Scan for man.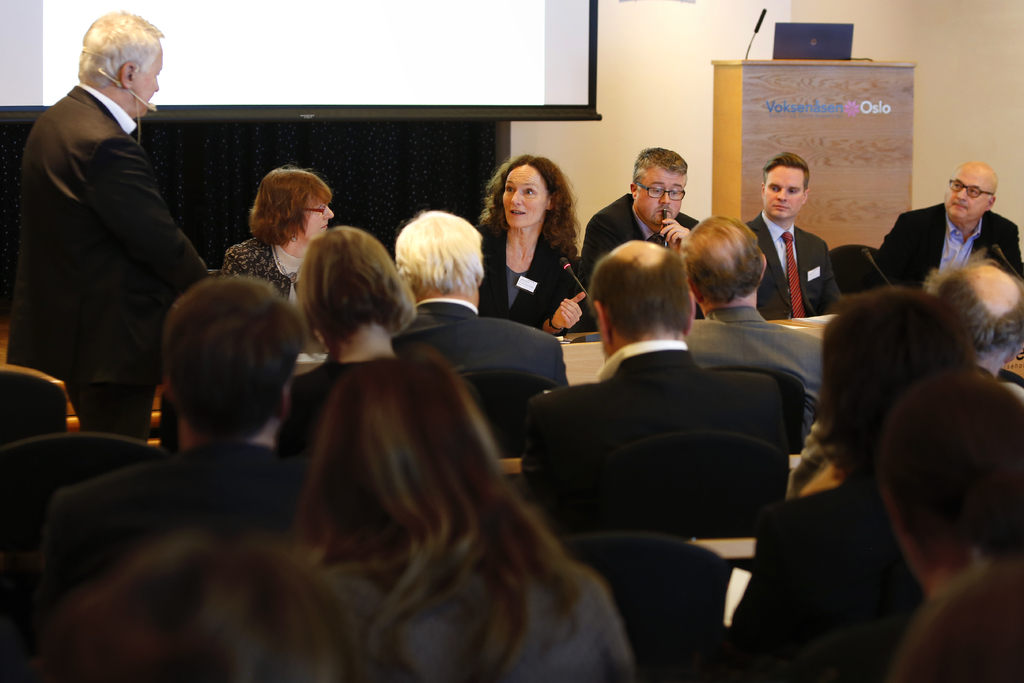
Scan result: [x1=680, y1=202, x2=829, y2=467].
